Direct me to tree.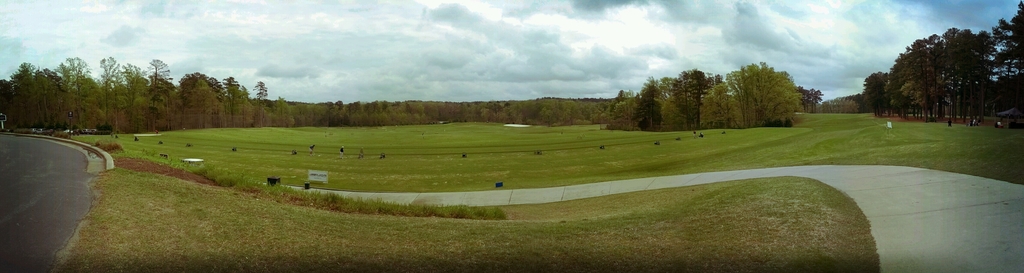
Direction: detection(216, 72, 246, 124).
